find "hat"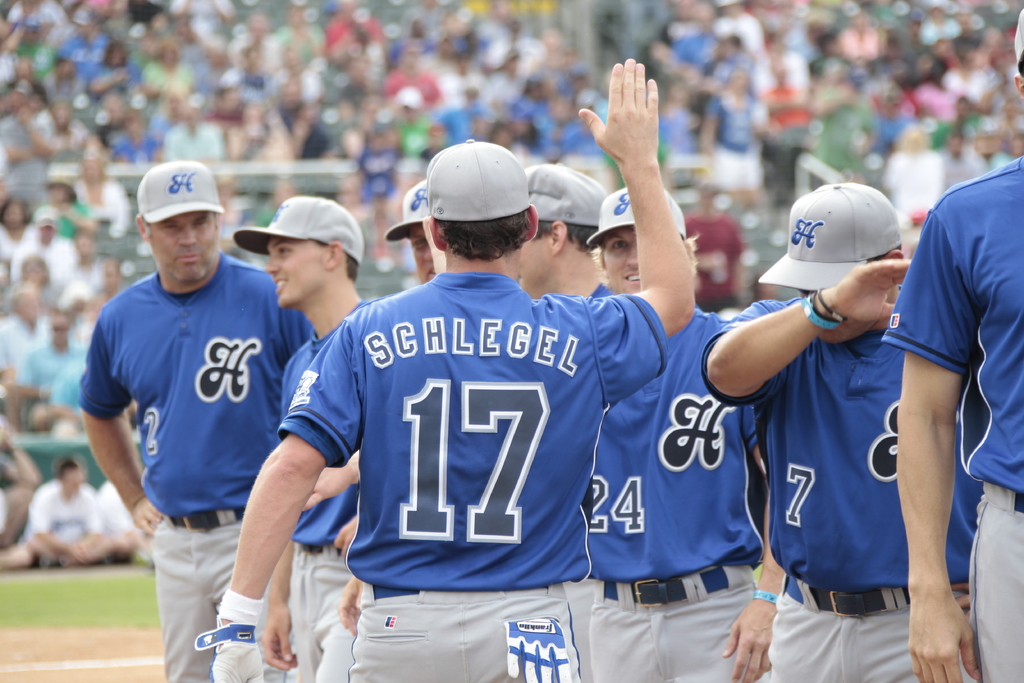
bbox=(426, 134, 531, 220)
